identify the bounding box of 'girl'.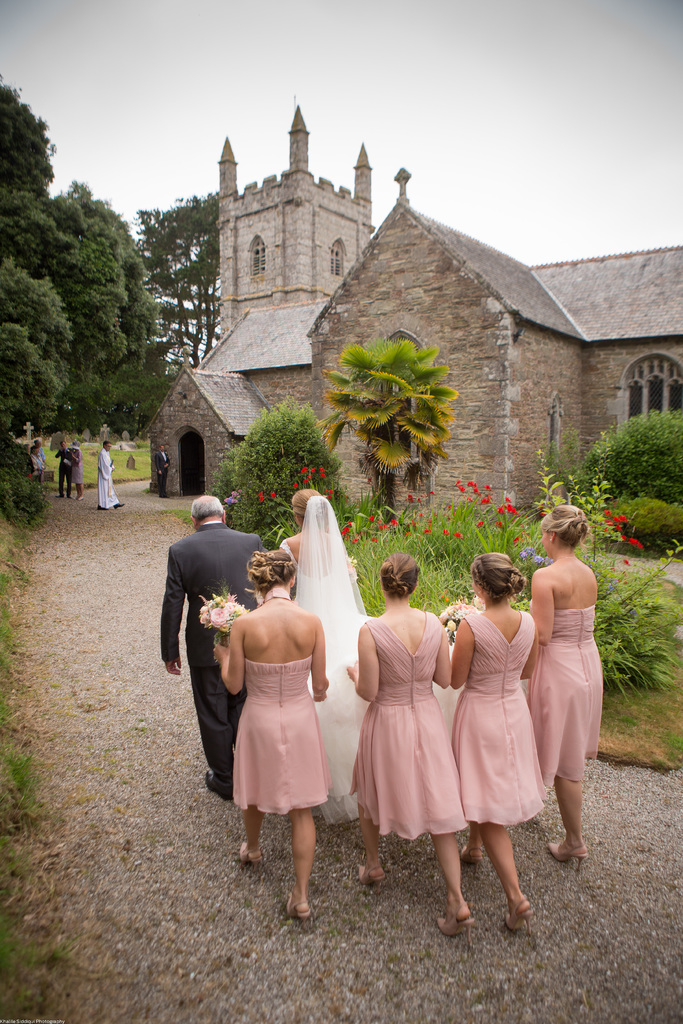
detection(276, 490, 474, 828).
